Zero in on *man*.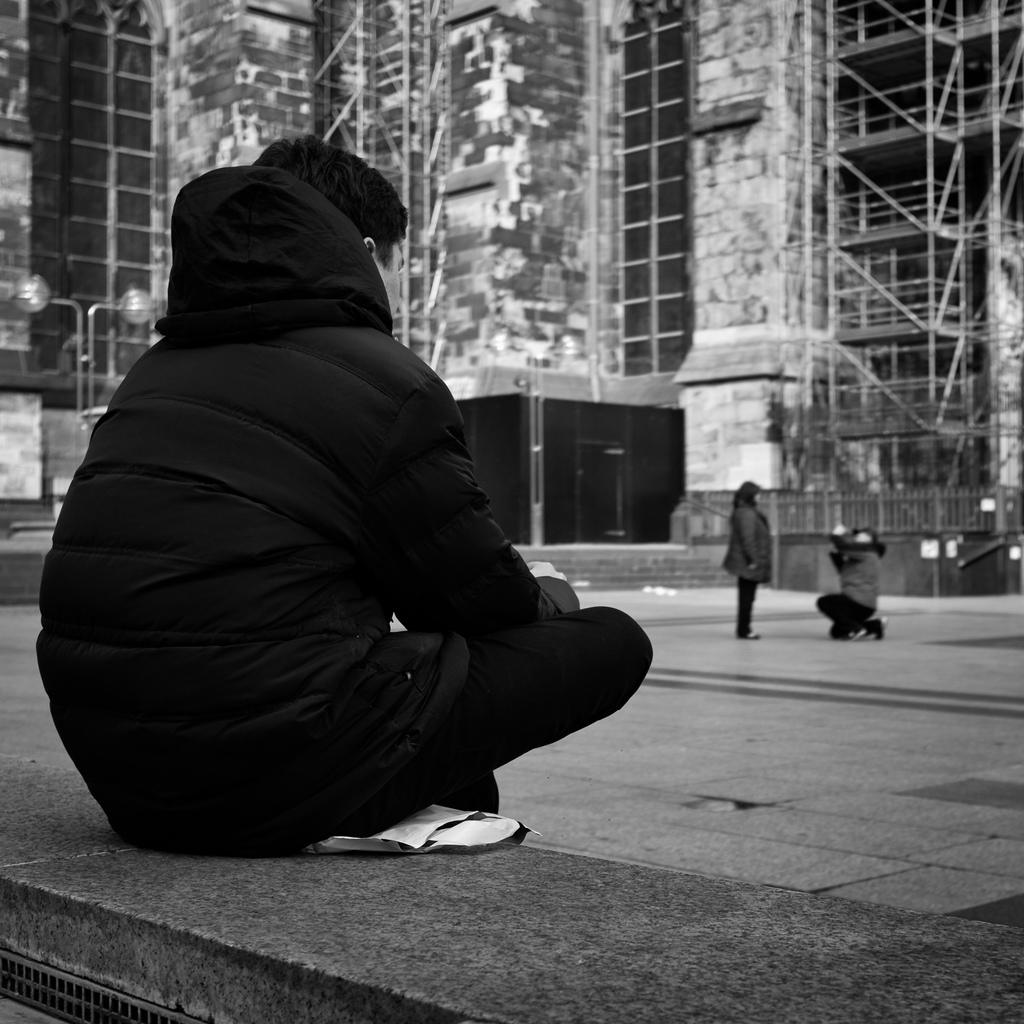
Zeroed in: 816, 527, 893, 644.
